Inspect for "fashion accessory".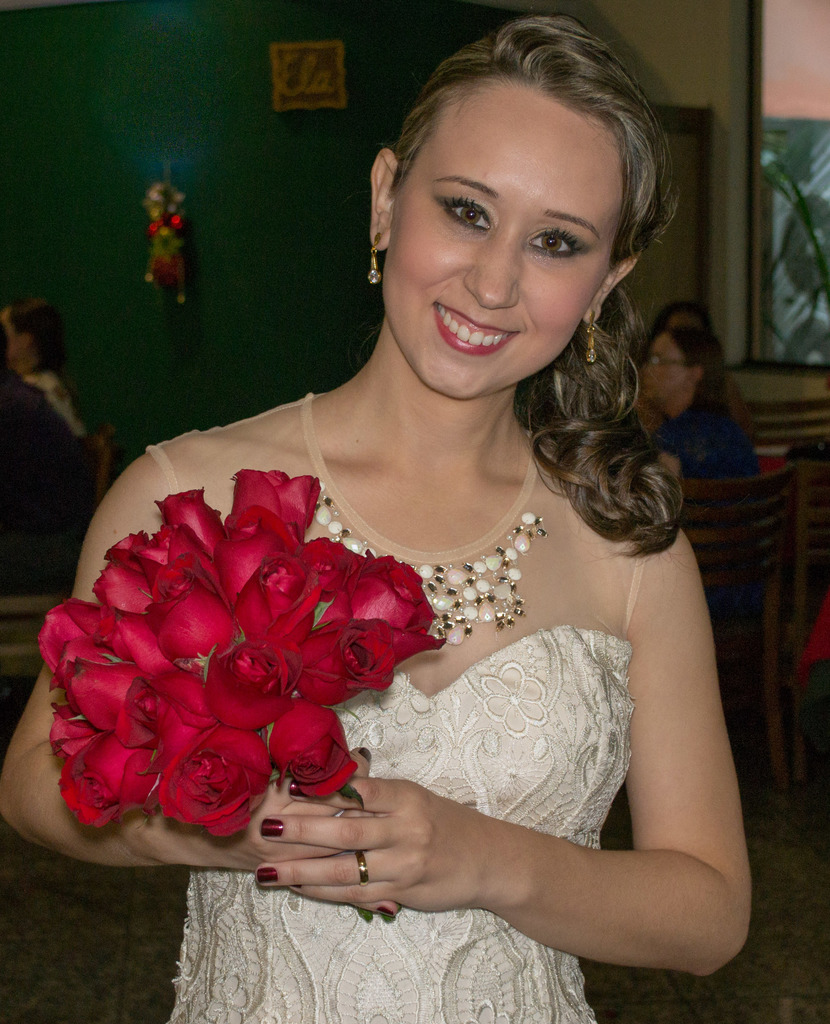
Inspection: left=314, top=483, right=546, bottom=650.
